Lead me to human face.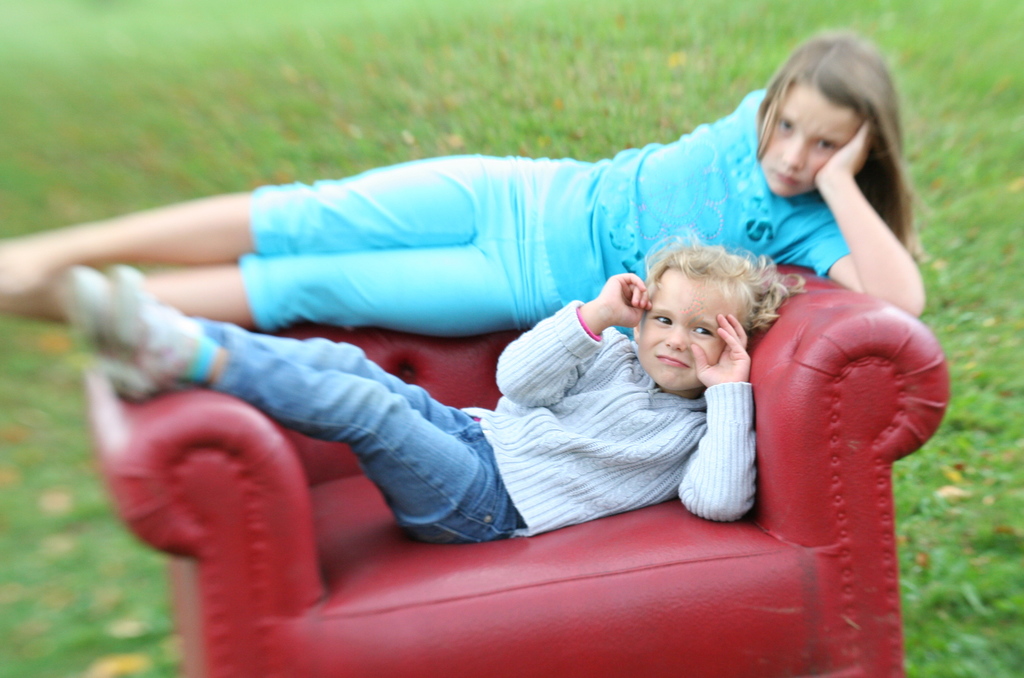
Lead to box=[759, 79, 856, 200].
